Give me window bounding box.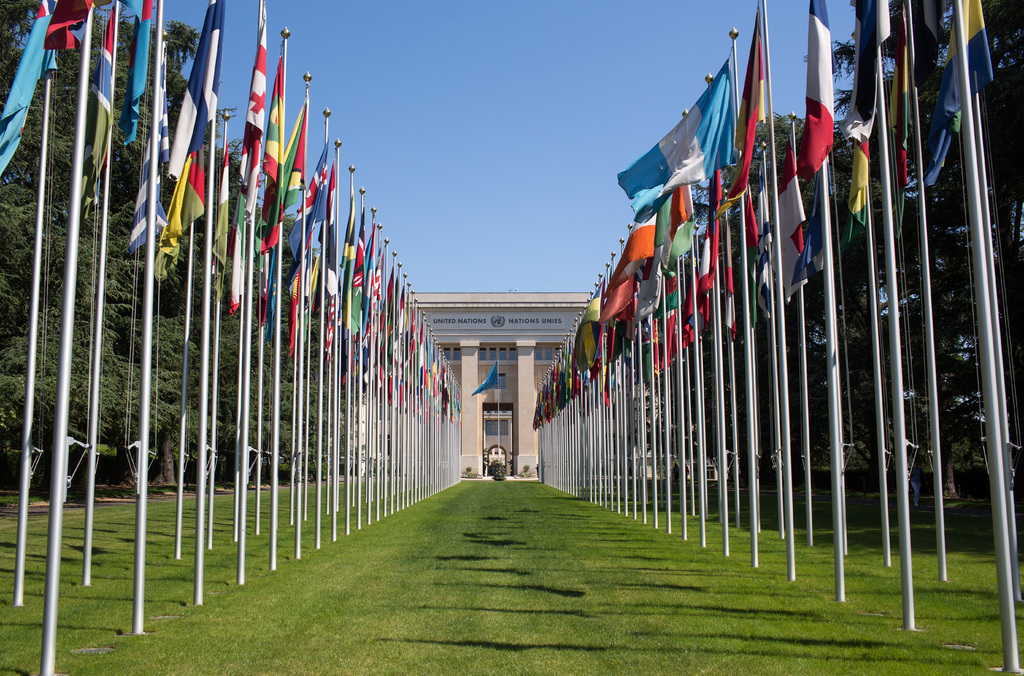
bbox=(441, 343, 462, 362).
